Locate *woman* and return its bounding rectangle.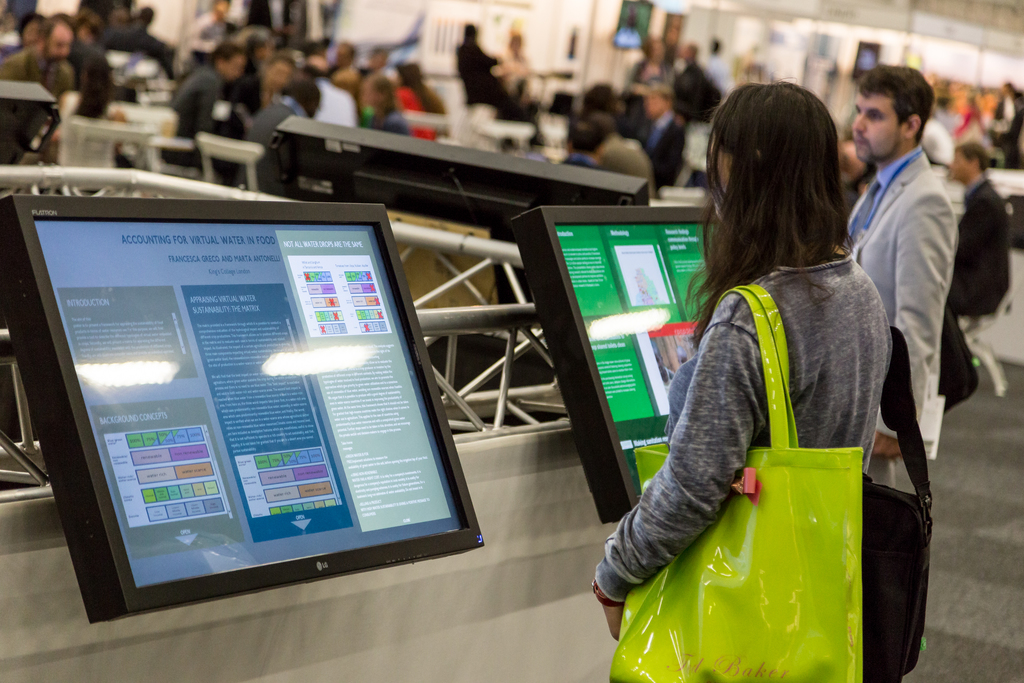
left=648, top=45, right=905, bottom=682.
